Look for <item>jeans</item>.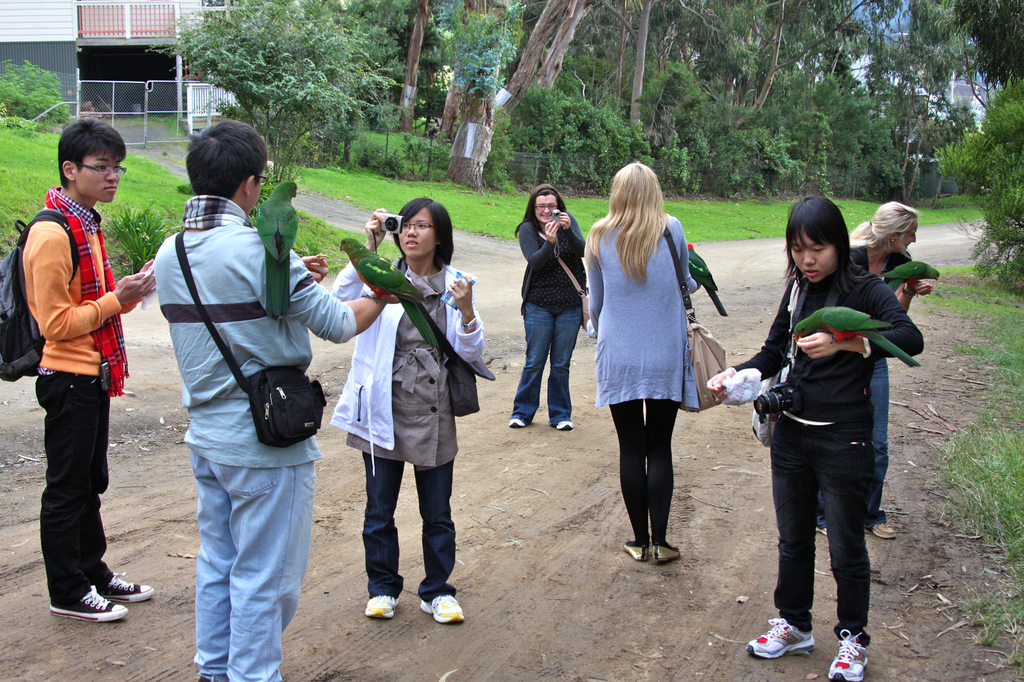
Found: select_region(189, 447, 315, 681).
